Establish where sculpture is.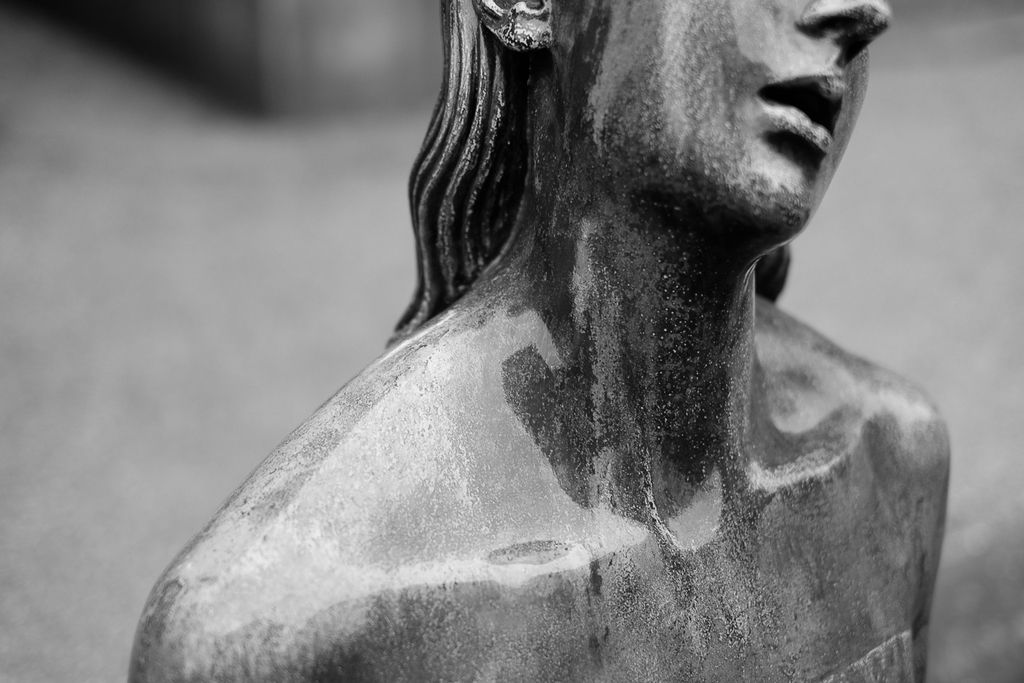
Established at [left=164, top=0, right=1000, bottom=682].
